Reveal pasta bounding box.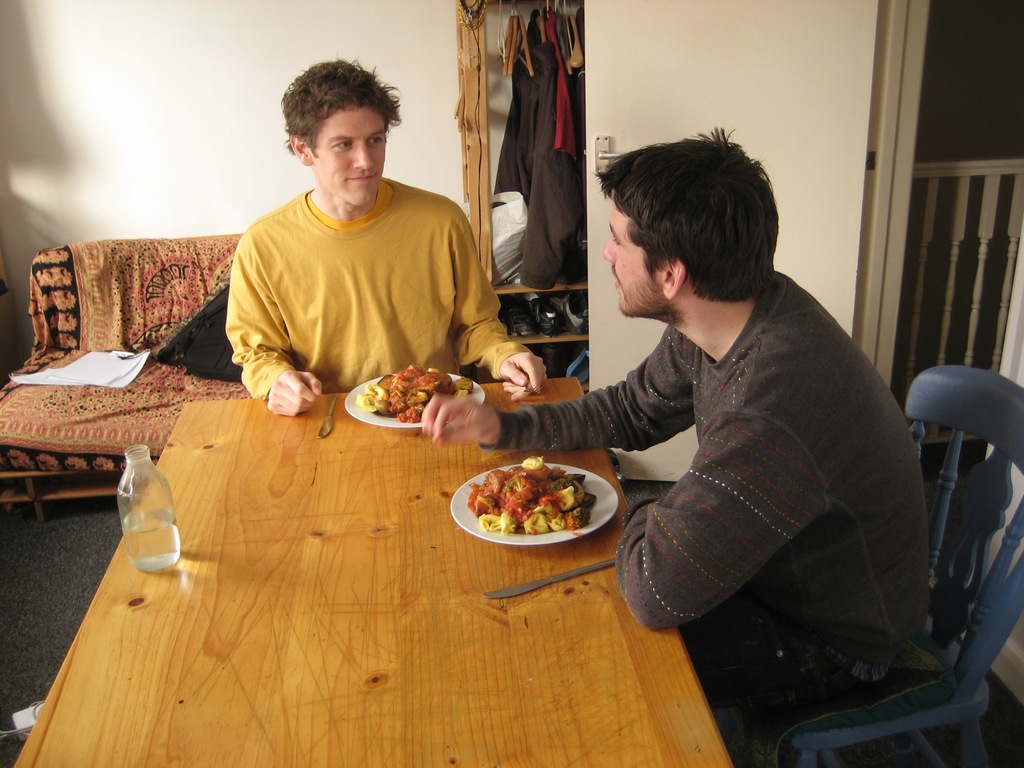
Revealed: crop(365, 364, 480, 431).
